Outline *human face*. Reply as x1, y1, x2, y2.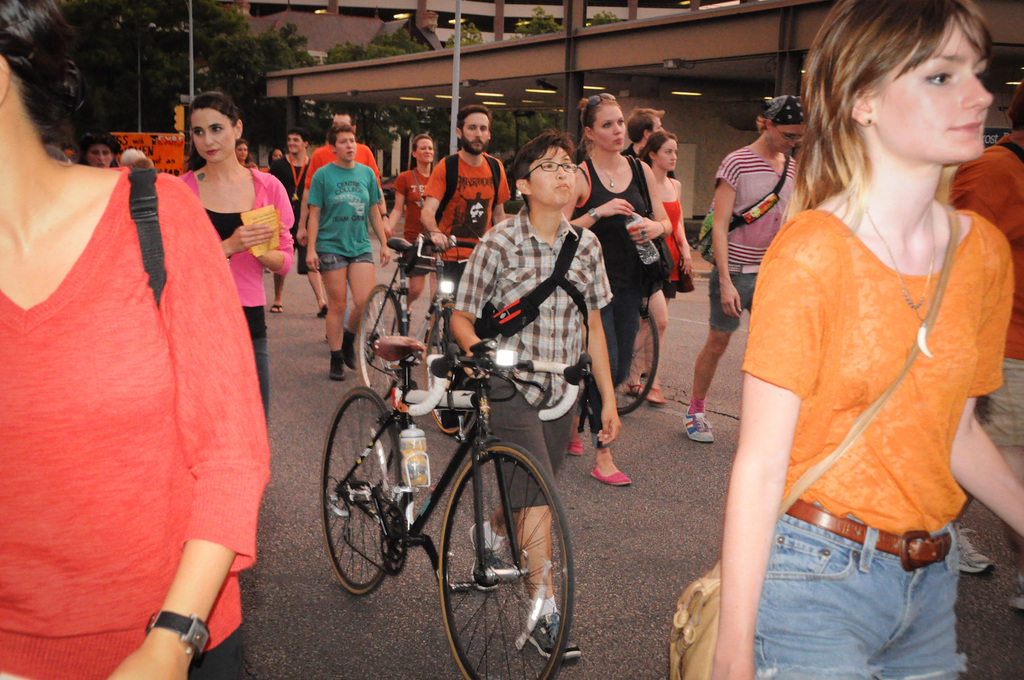
645, 115, 665, 131.
